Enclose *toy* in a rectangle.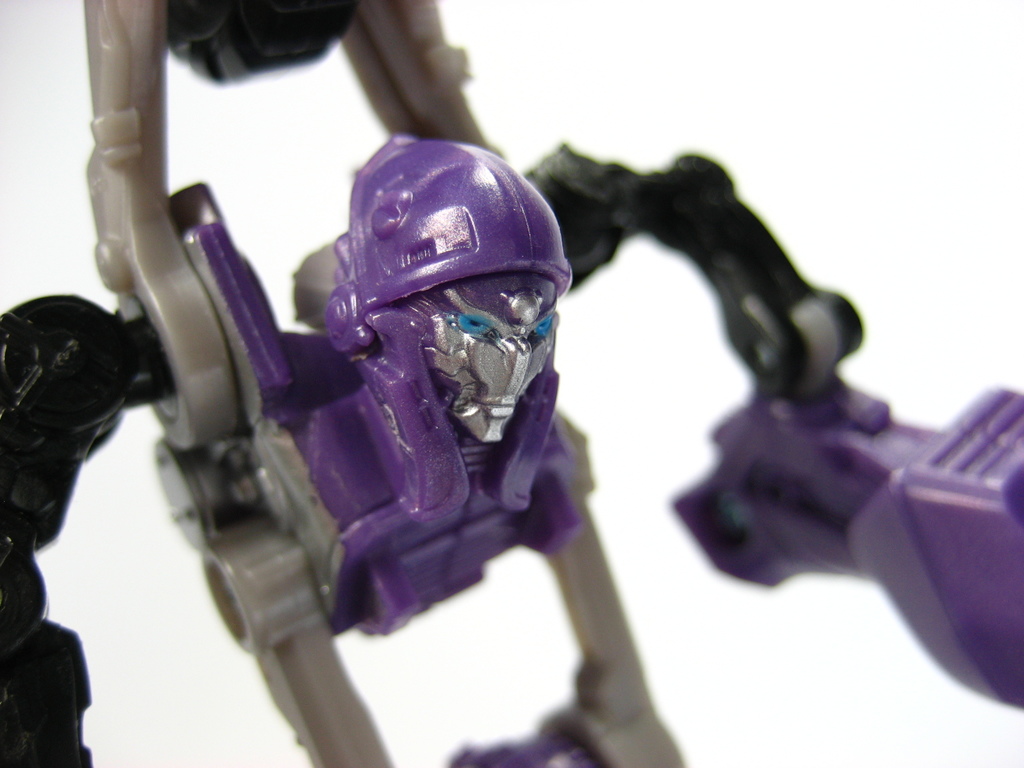
<region>8, 63, 936, 767</region>.
